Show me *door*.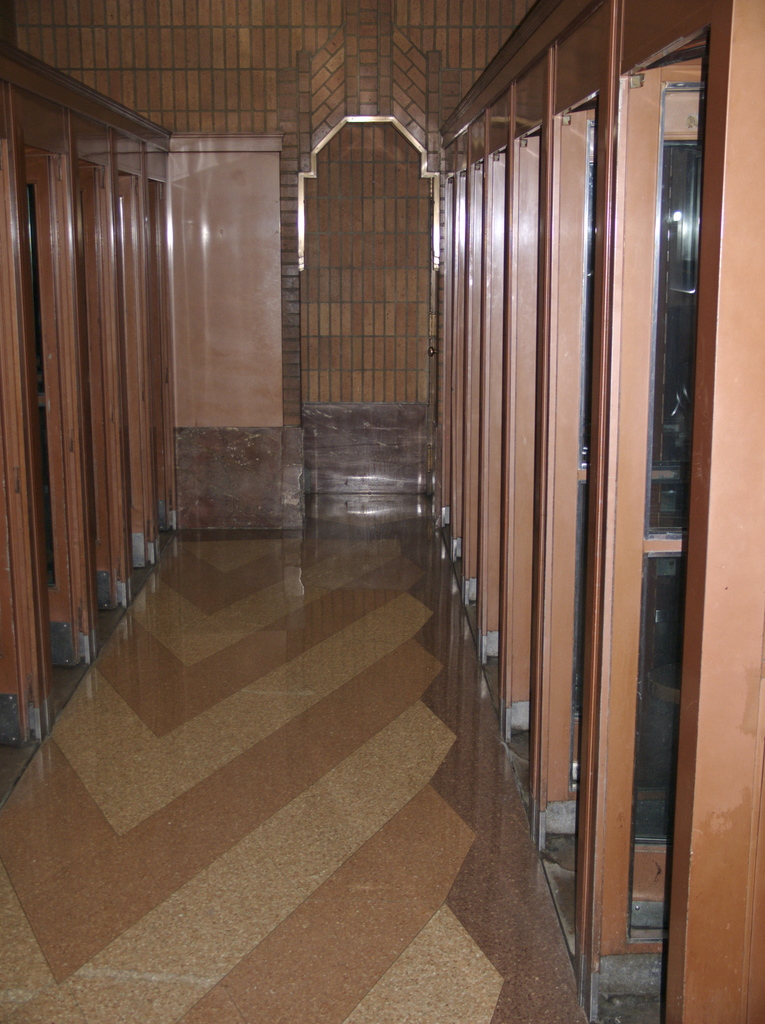
*door* is here: {"left": 550, "top": 102, "right": 595, "bottom": 838}.
